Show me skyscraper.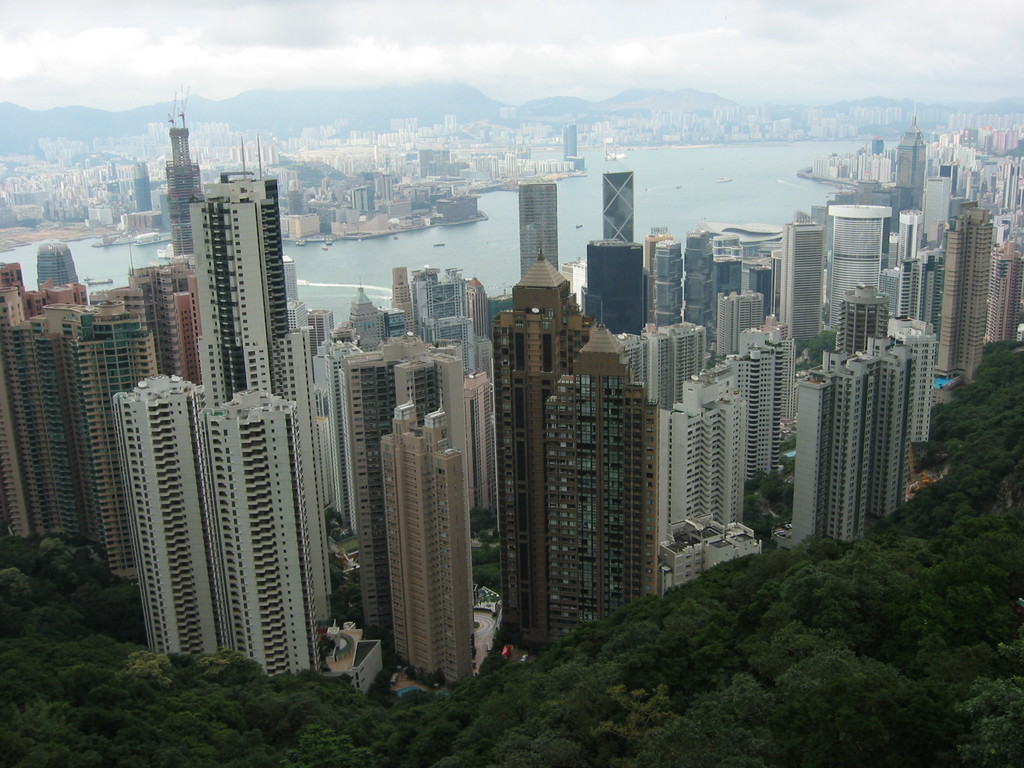
skyscraper is here: locate(149, 93, 204, 263).
